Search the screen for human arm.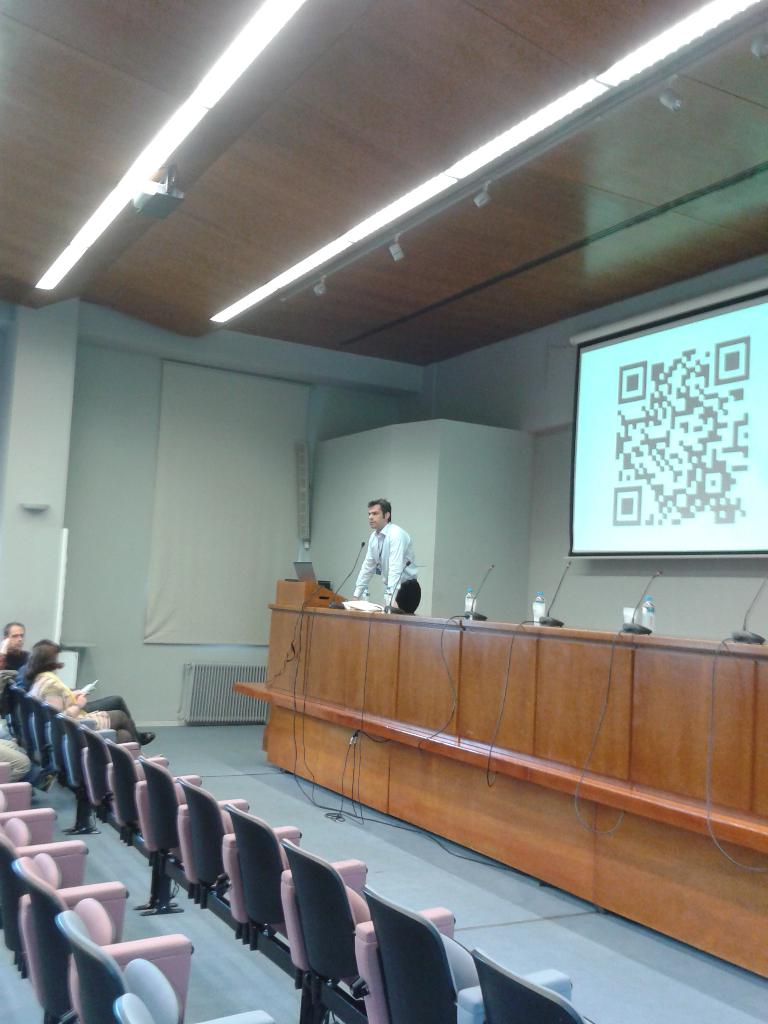
Found at BBox(353, 531, 373, 595).
